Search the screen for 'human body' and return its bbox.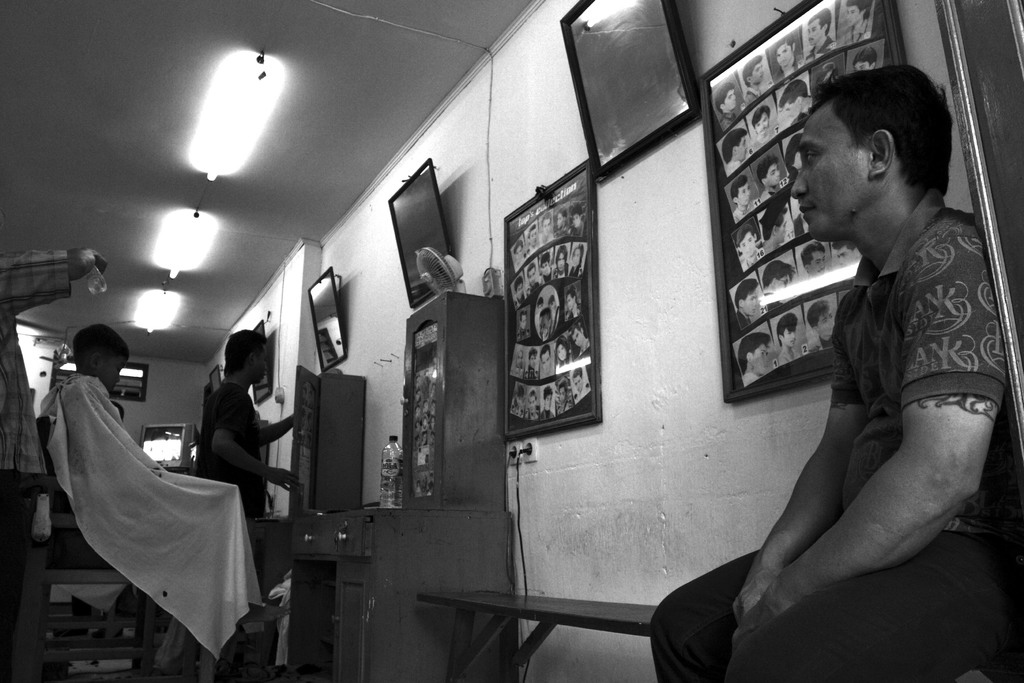
Found: bbox(777, 82, 814, 128).
